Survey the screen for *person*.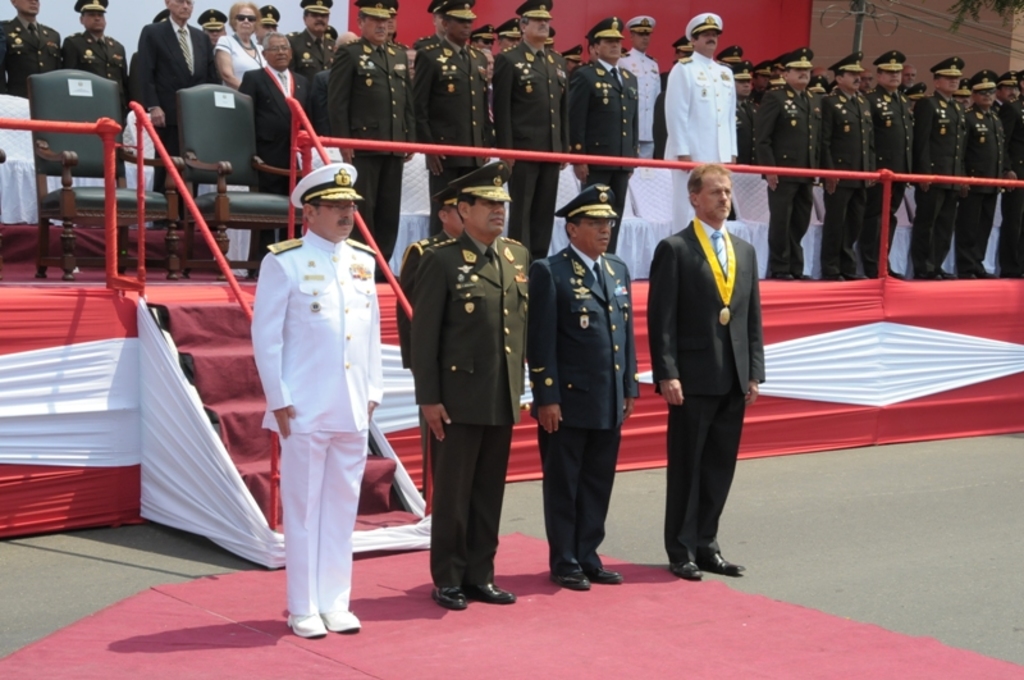
Survey found: region(330, 0, 416, 286).
